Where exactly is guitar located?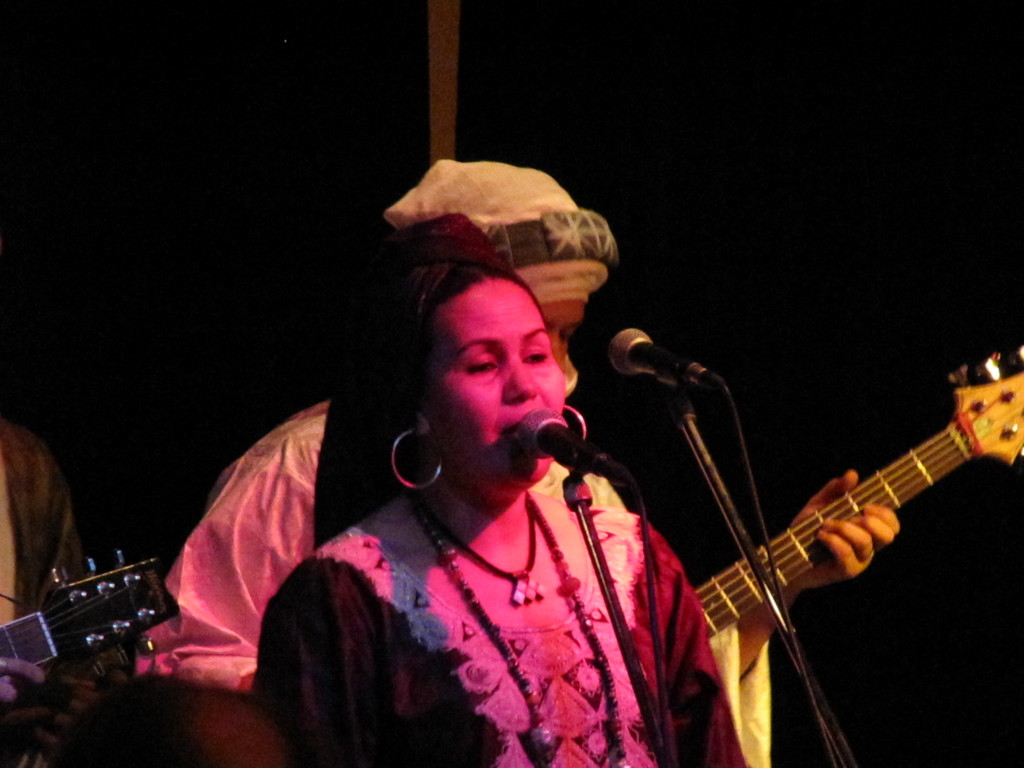
Its bounding box is (x1=655, y1=388, x2=1019, y2=686).
